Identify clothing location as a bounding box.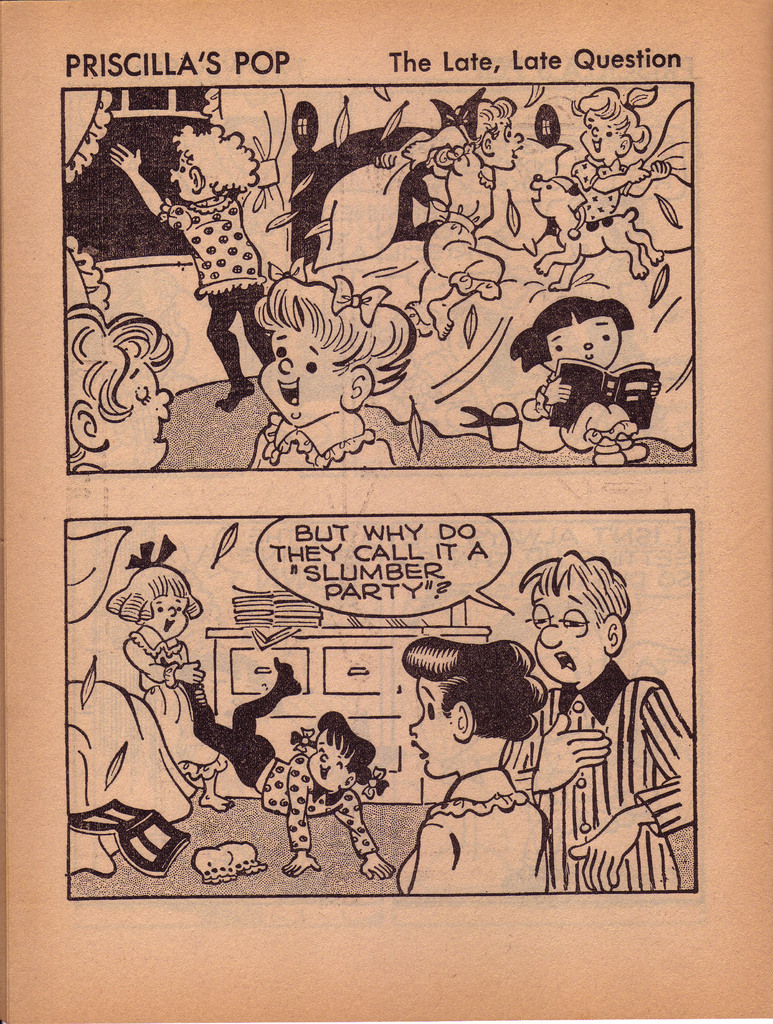
{"x1": 137, "y1": 627, "x2": 202, "y2": 776}.
